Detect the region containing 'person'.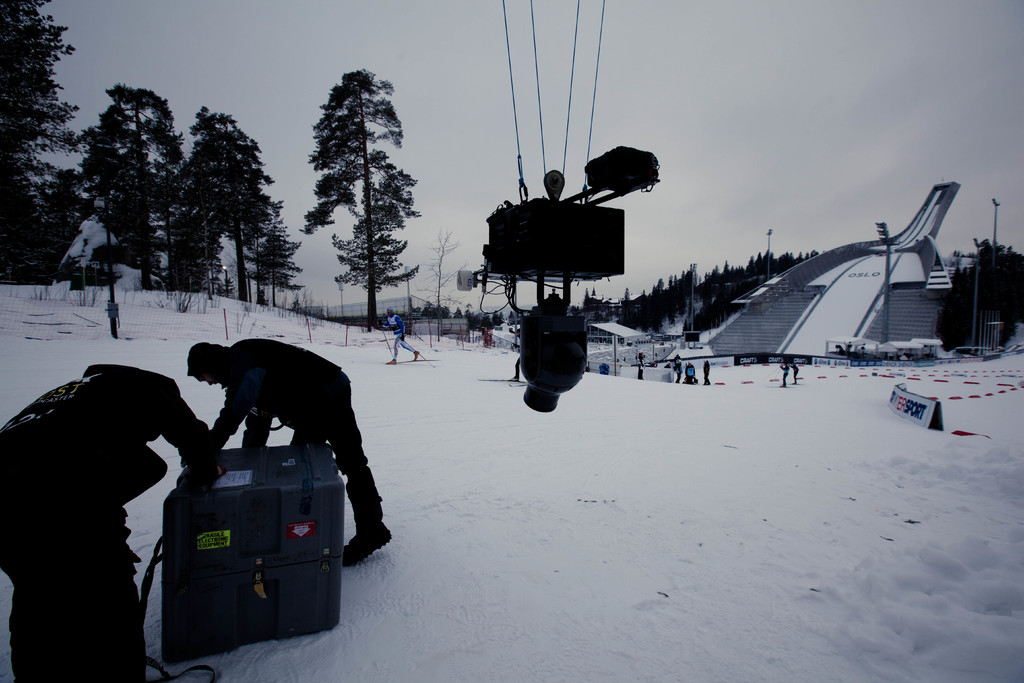
<region>778, 362, 788, 387</region>.
